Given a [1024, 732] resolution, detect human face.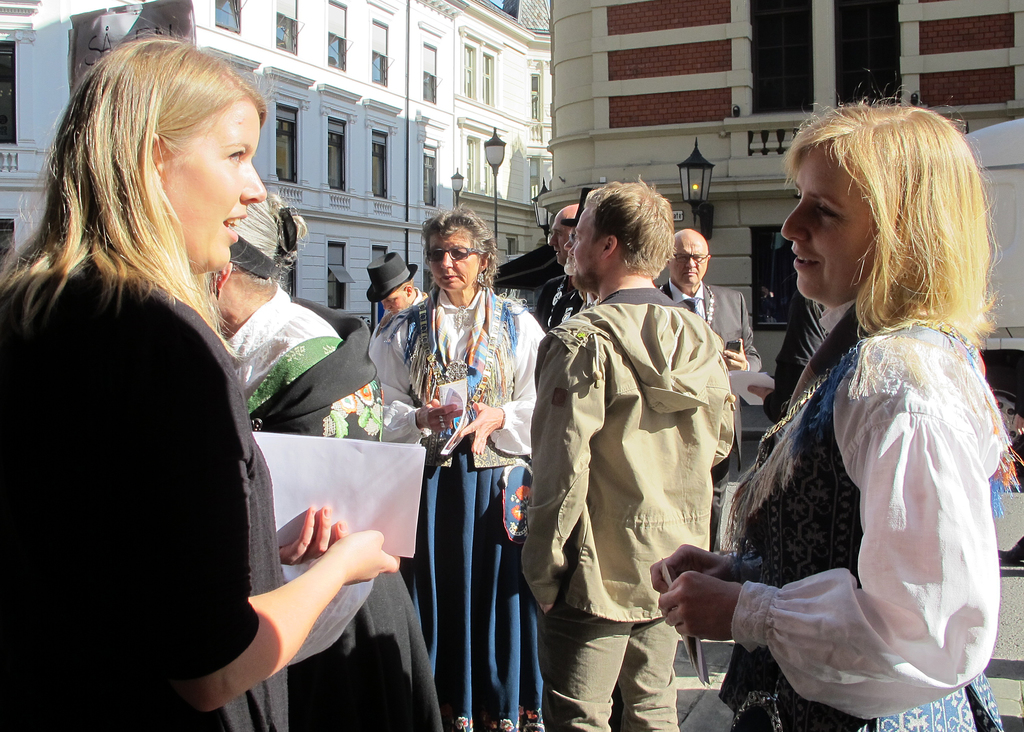
left=572, top=209, right=609, bottom=287.
